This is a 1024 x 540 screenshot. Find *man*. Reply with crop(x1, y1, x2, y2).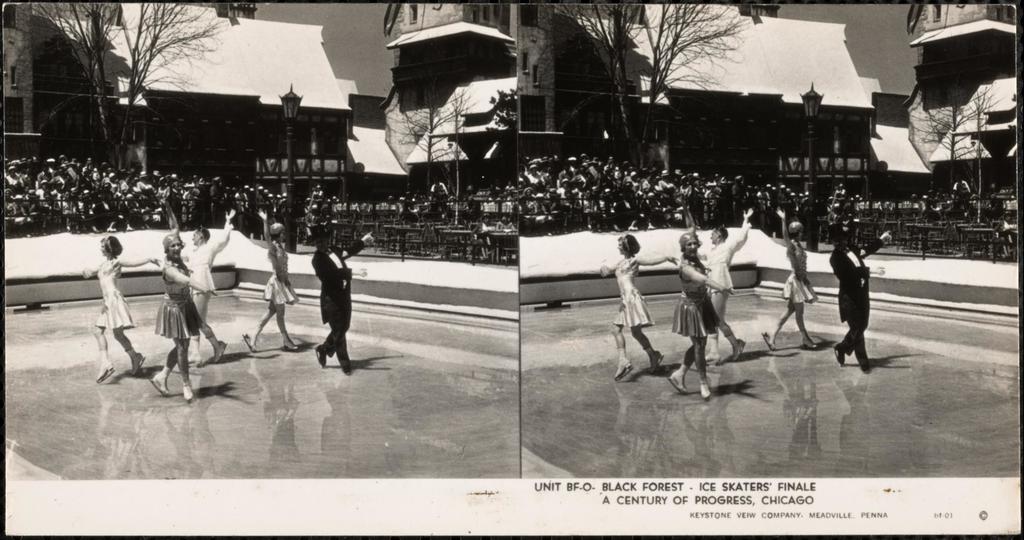
crop(180, 213, 235, 369).
